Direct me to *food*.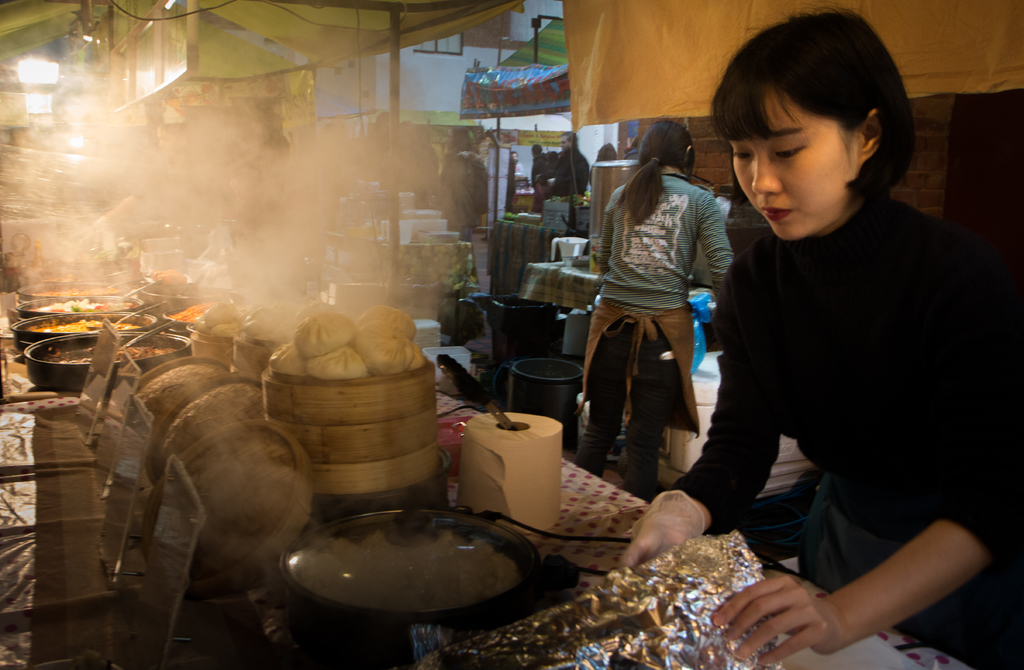
Direction: 191, 298, 428, 377.
